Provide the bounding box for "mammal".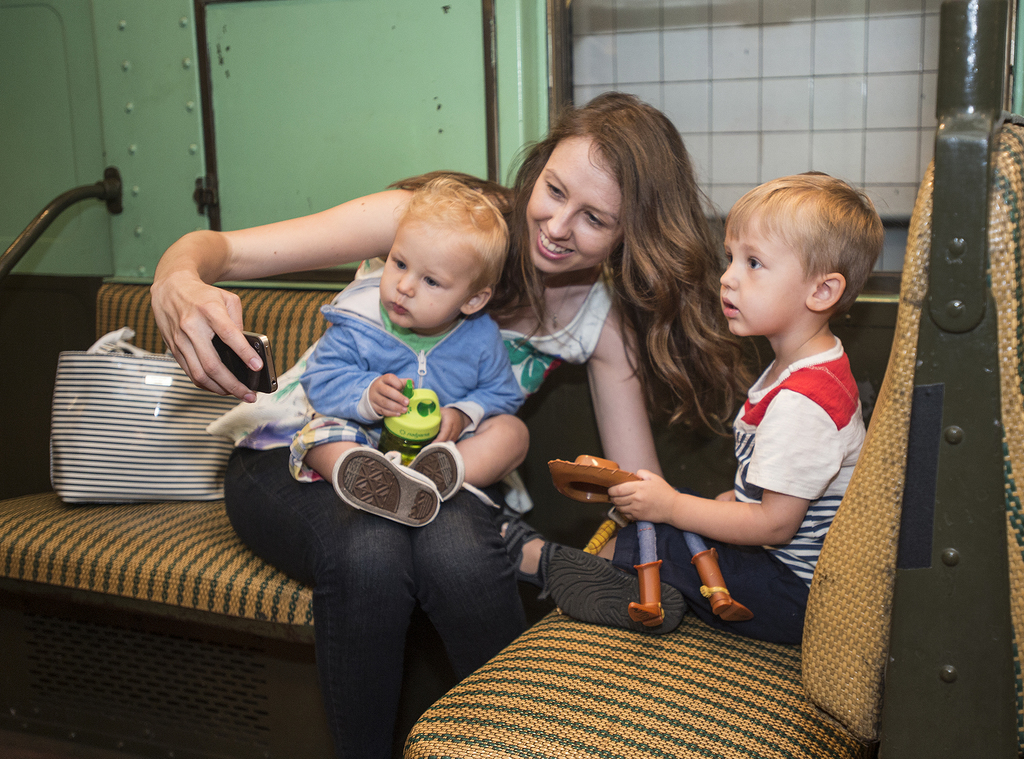
(281,173,533,531).
